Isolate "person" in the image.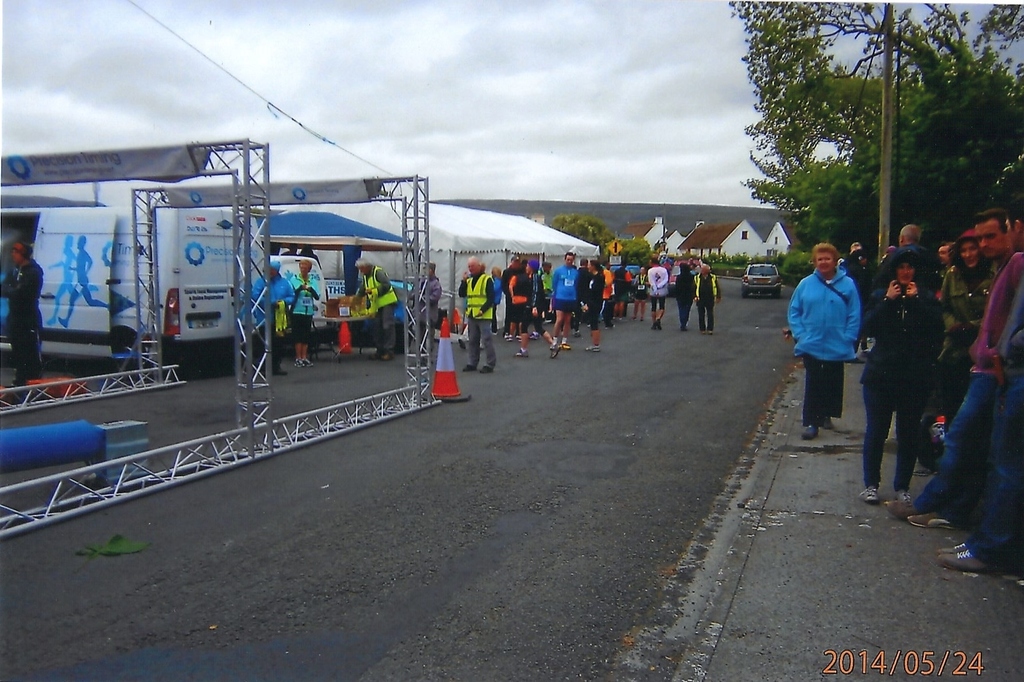
Isolated region: pyautogui.locateOnScreen(361, 261, 391, 358).
